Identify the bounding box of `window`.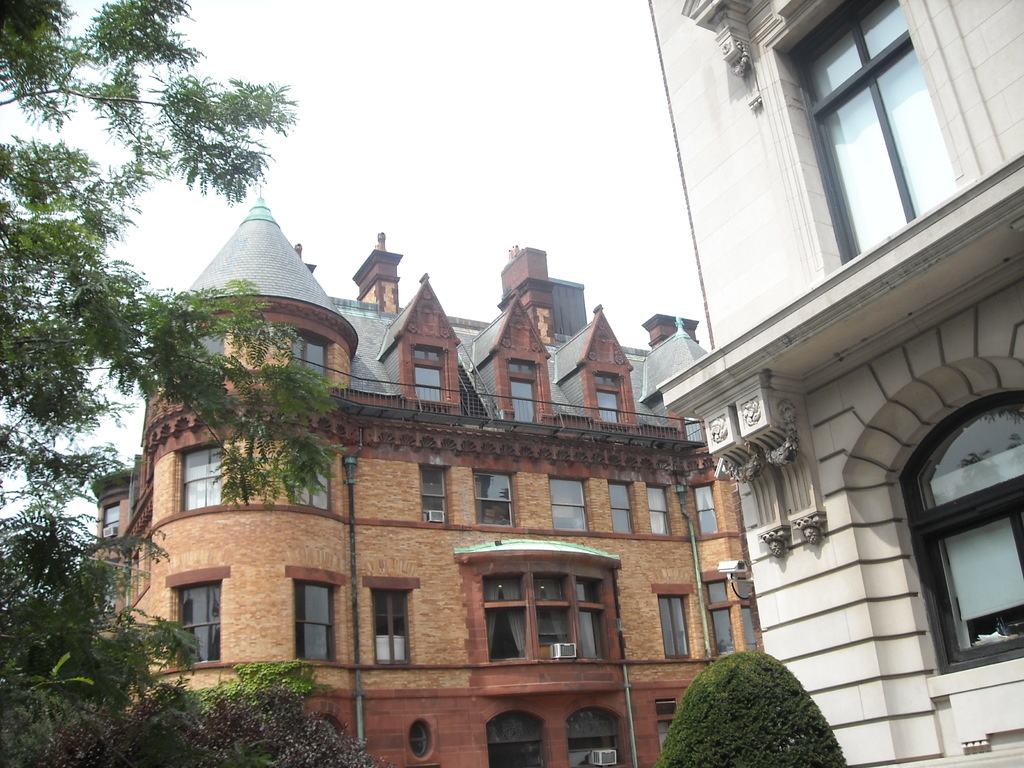
{"left": 509, "top": 362, "right": 538, "bottom": 421}.
